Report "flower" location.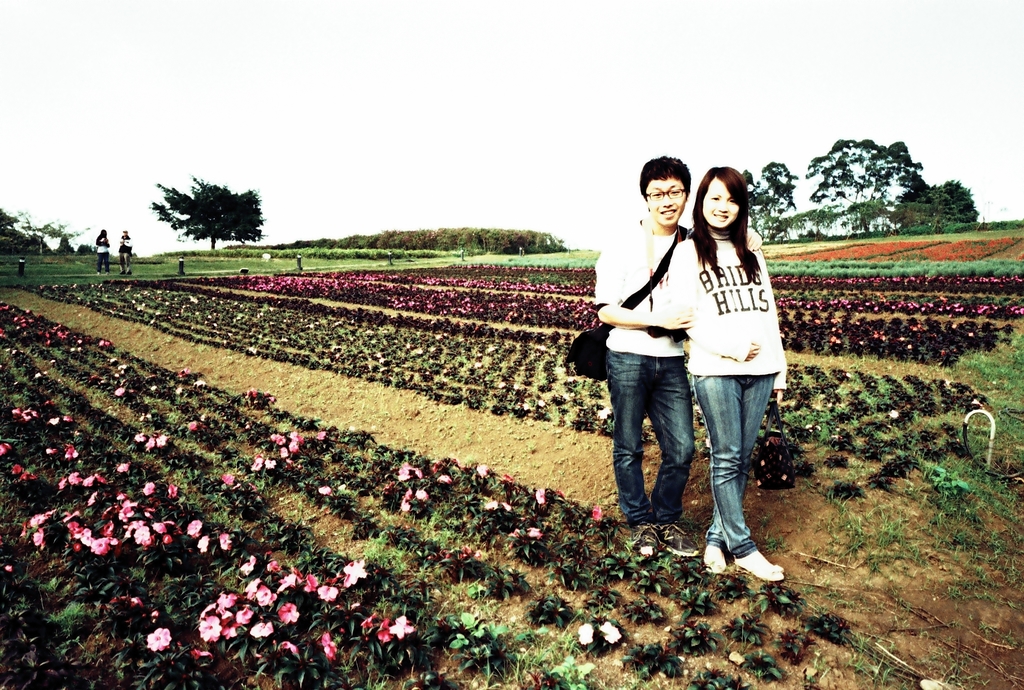
Report: [x1=472, y1=464, x2=488, y2=479].
